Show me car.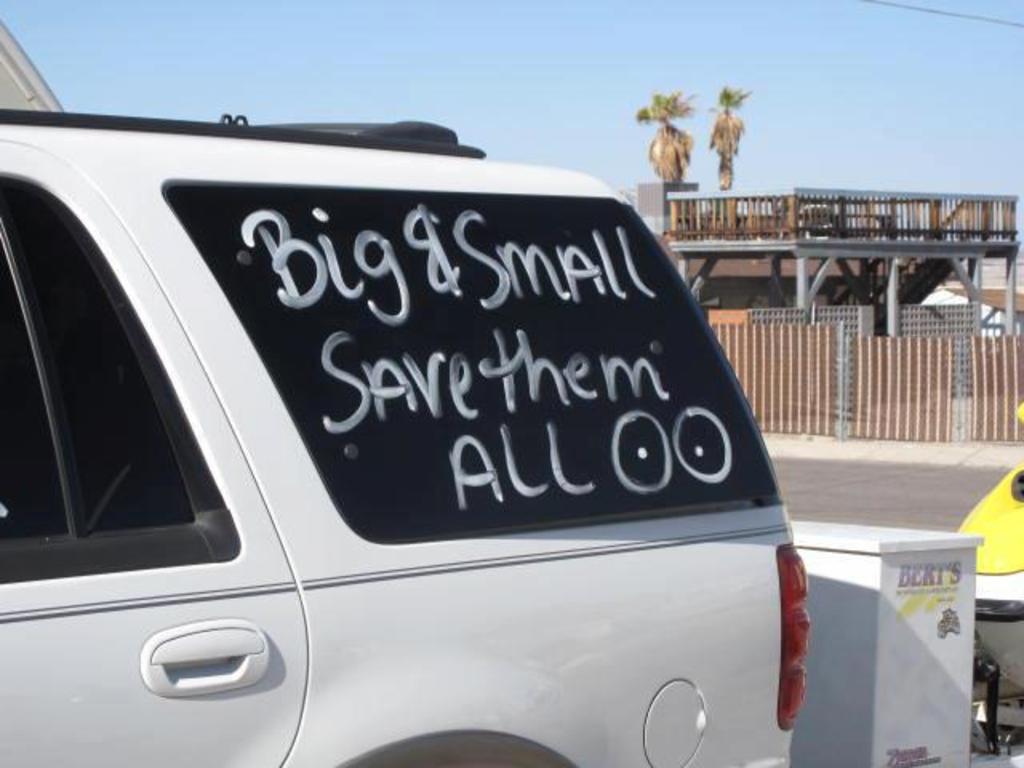
car is here: pyautogui.locateOnScreen(0, 117, 811, 766).
